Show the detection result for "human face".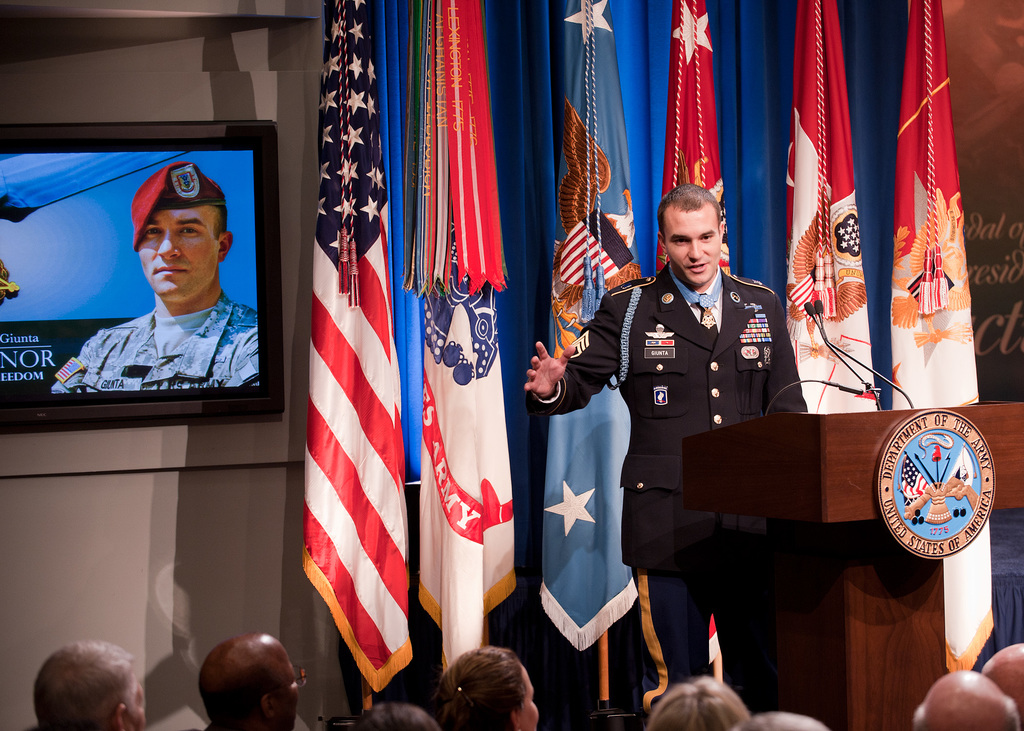
rect(135, 681, 145, 730).
